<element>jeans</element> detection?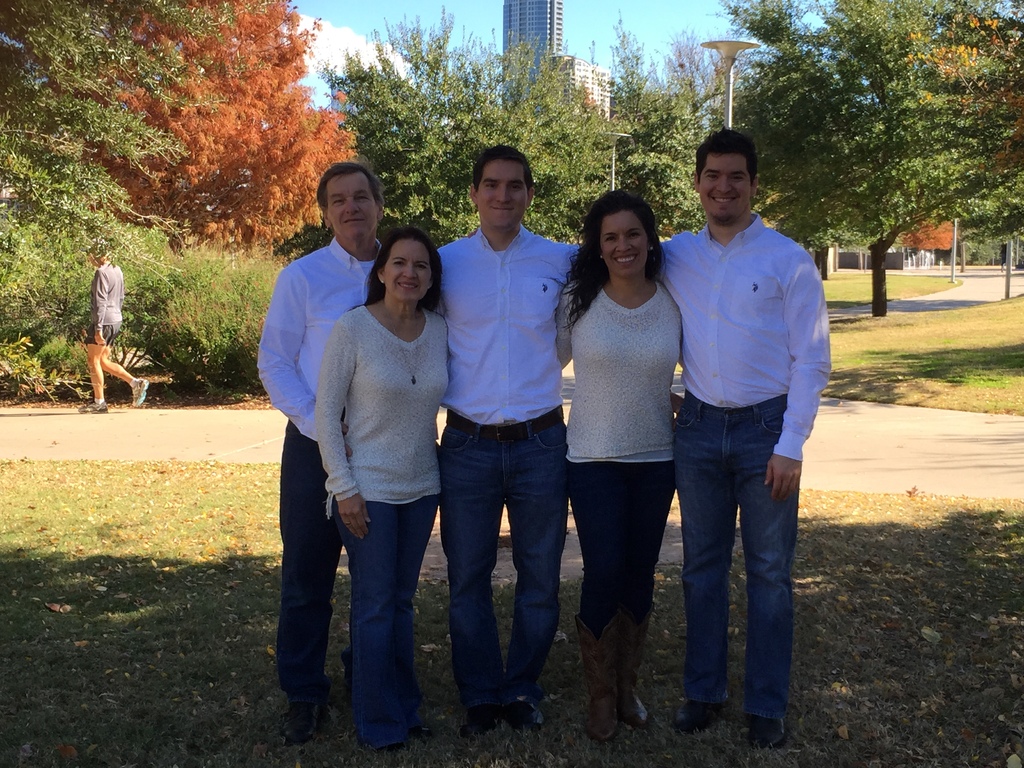
561, 456, 673, 645
